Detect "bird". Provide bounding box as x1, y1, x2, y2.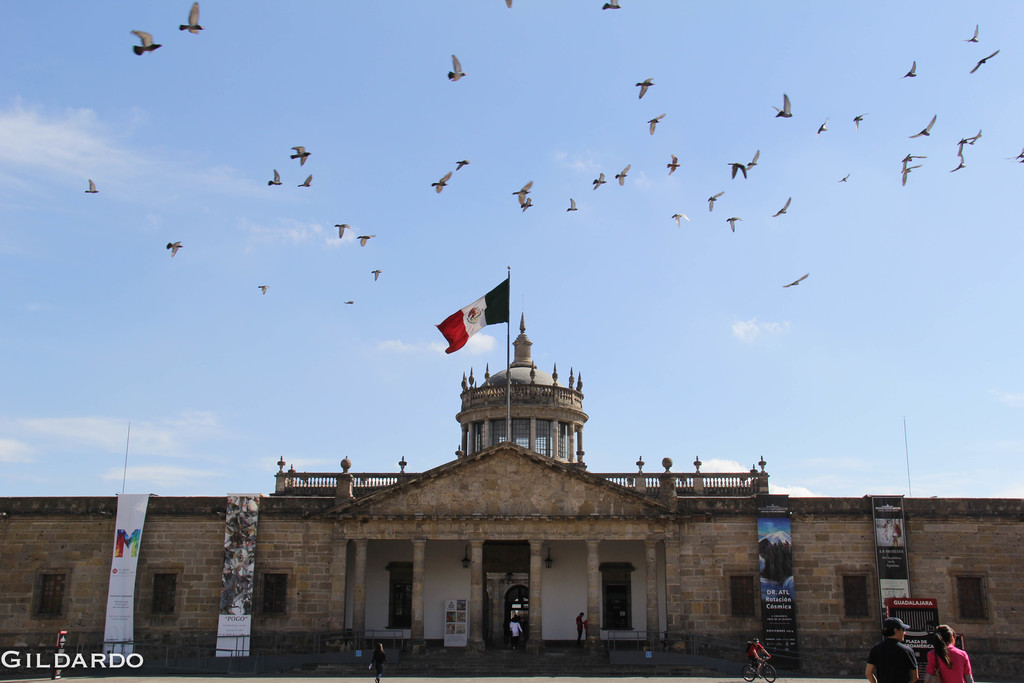
967, 45, 999, 69.
